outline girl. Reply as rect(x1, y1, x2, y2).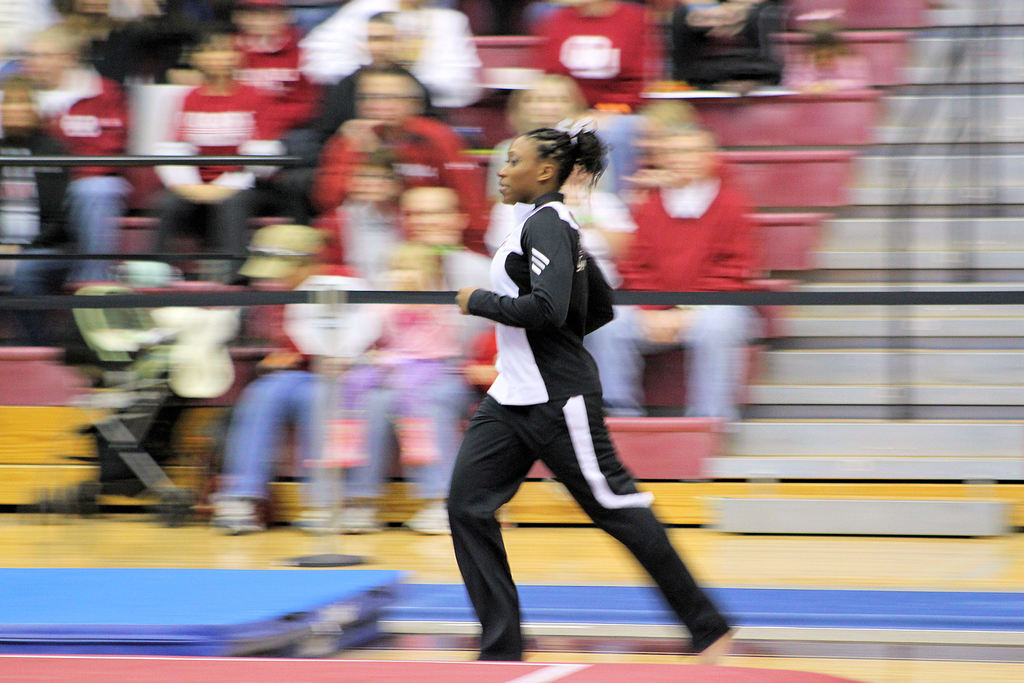
rect(445, 119, 733, 670).
